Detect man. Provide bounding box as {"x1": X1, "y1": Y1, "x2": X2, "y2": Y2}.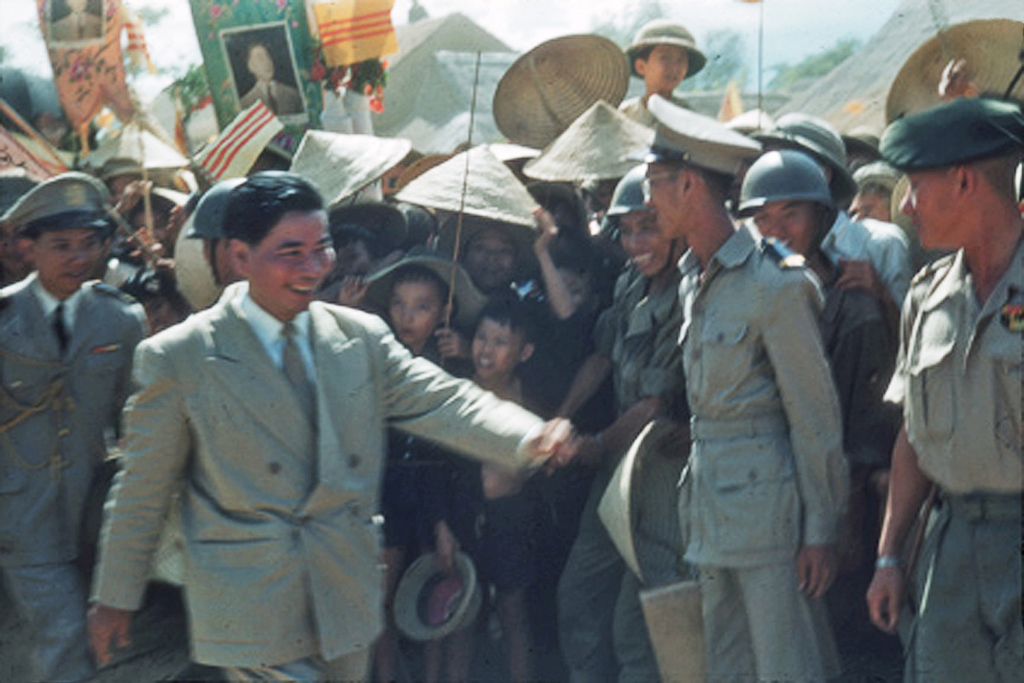
{"x1": 0, "y1": 173, "x2": 157, "y2": 682}.
